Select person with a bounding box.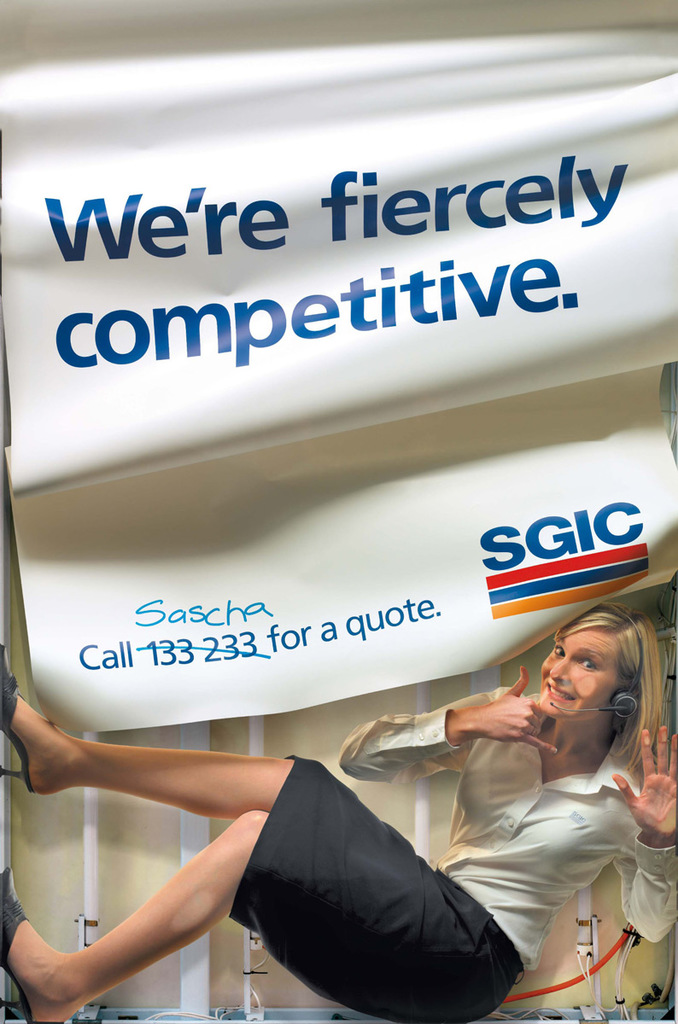
pyautogui.locateOnScreen(0, 602, 677, 1023).
